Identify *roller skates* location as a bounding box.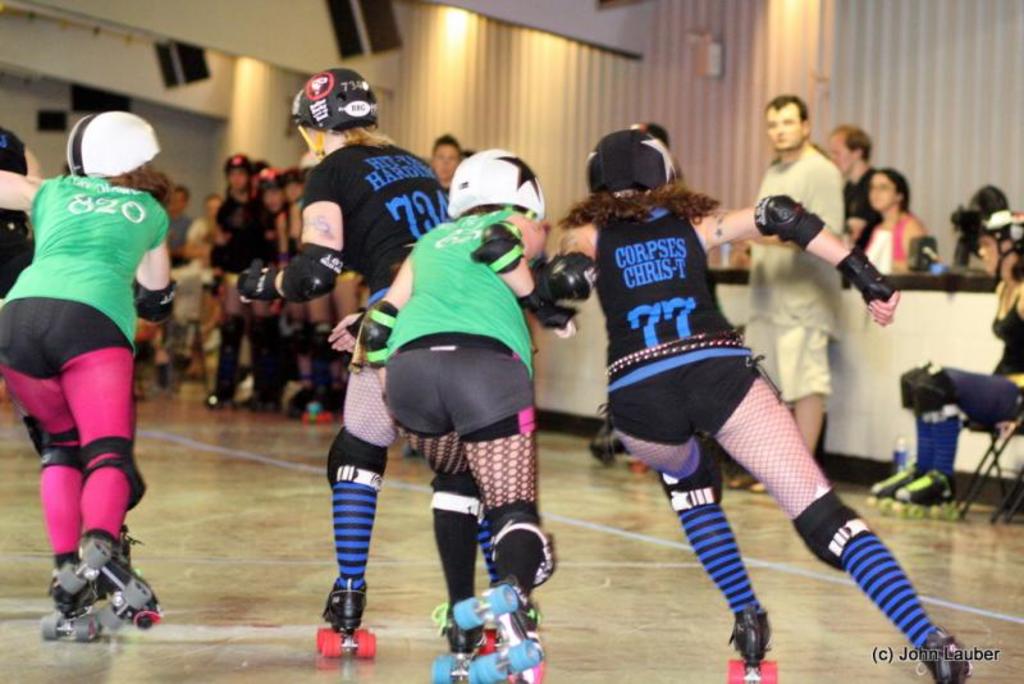
region(452, 578, 549, 683).
